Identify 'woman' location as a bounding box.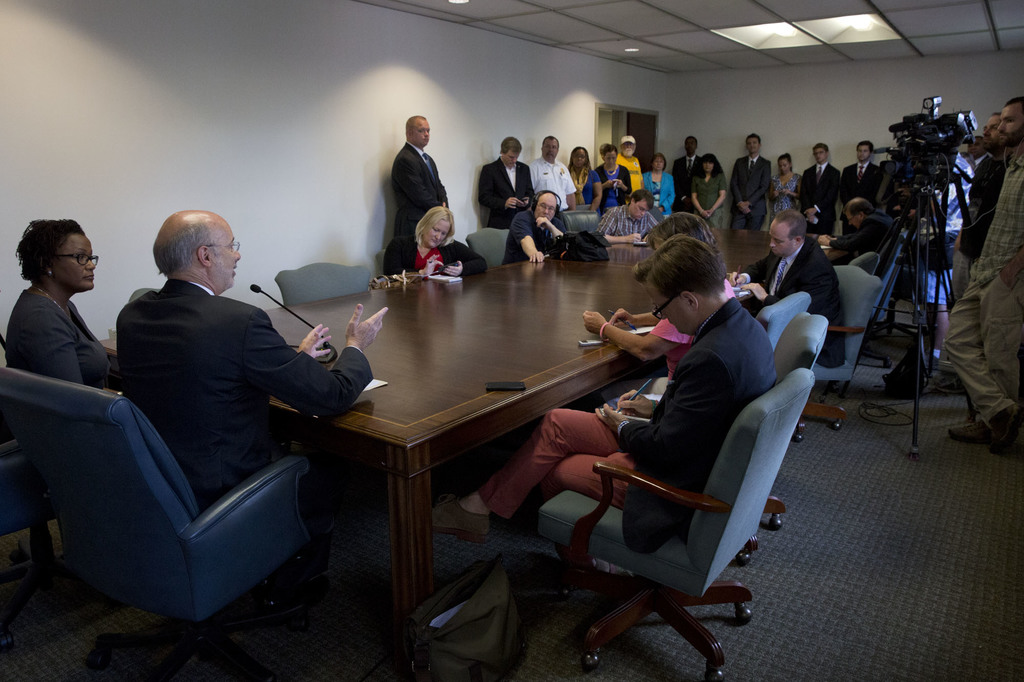
Rect(595, 143, 630, 204).
